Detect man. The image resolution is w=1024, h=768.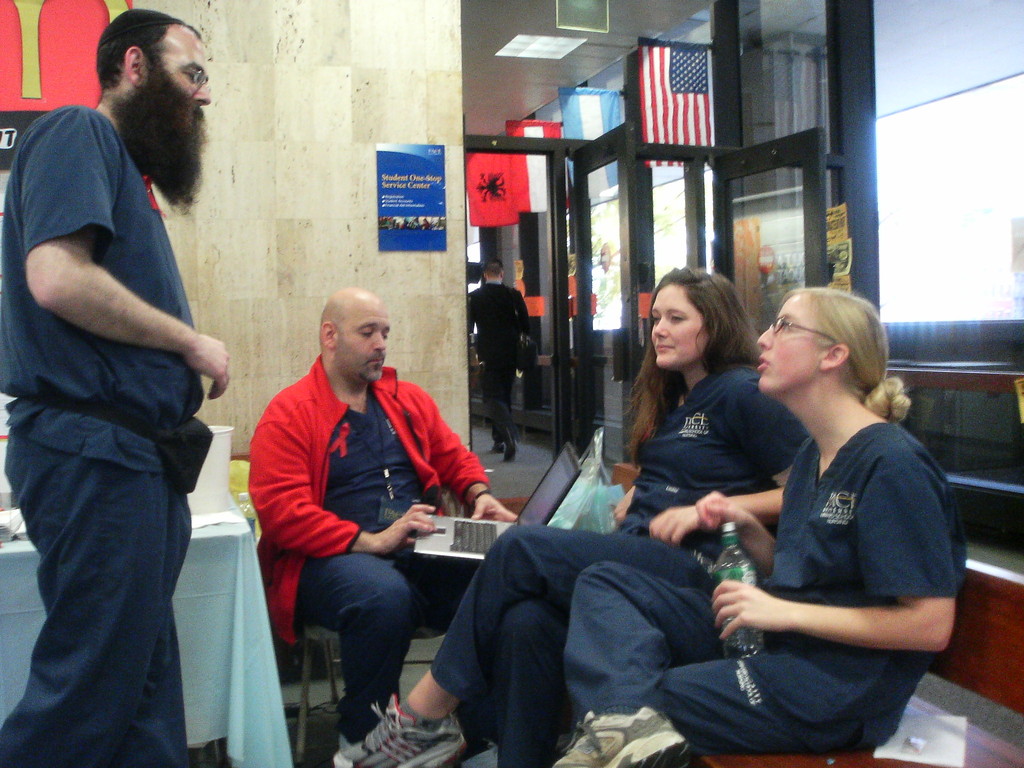
(243, 292, 505, 719).
